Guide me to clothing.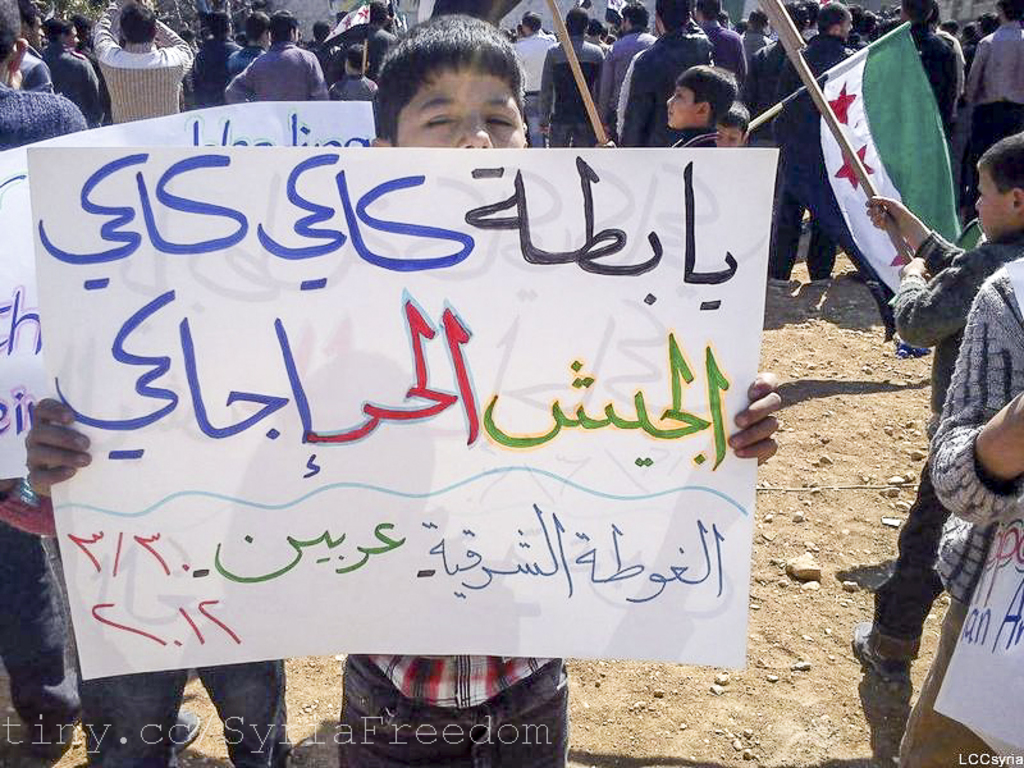
Guidance: select_region(334, 652, 573, 767).
